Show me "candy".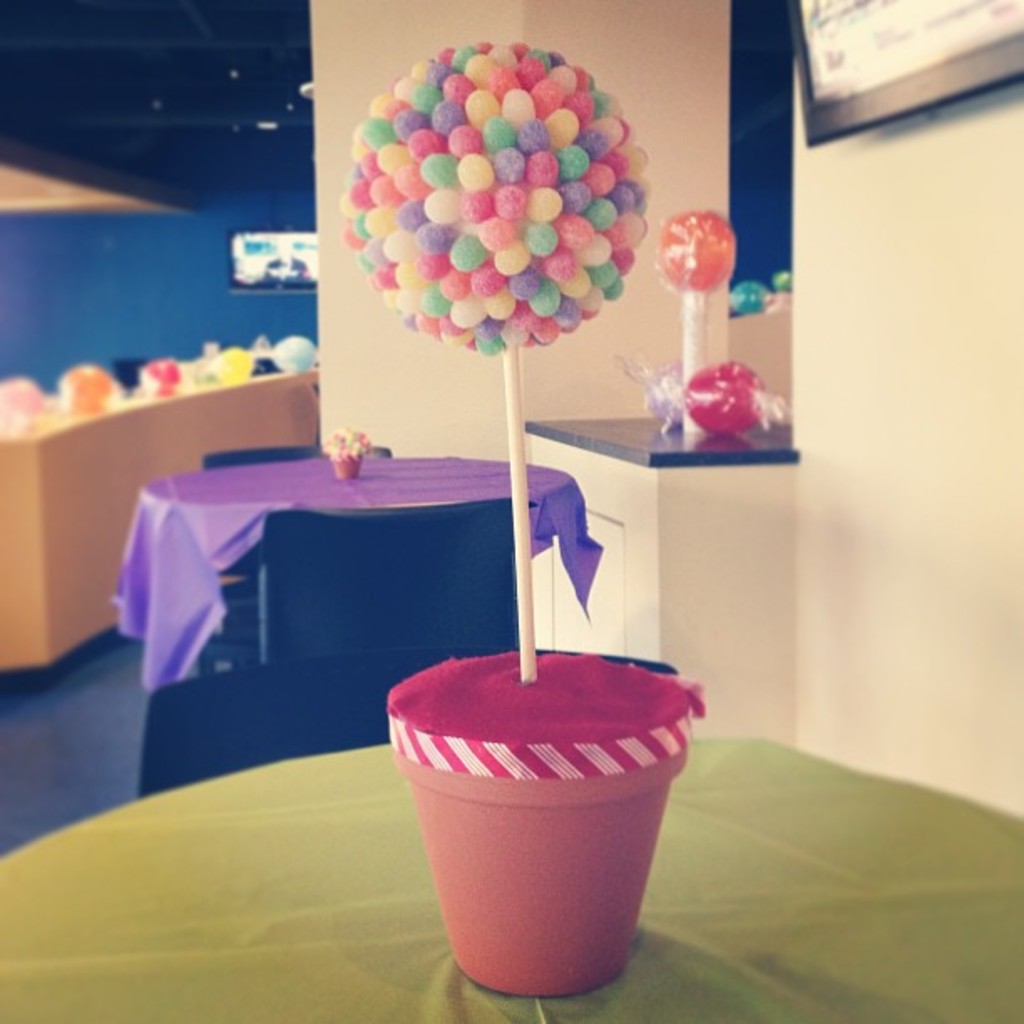
"candy" is here: bbox(656, 209, 740, 294).
